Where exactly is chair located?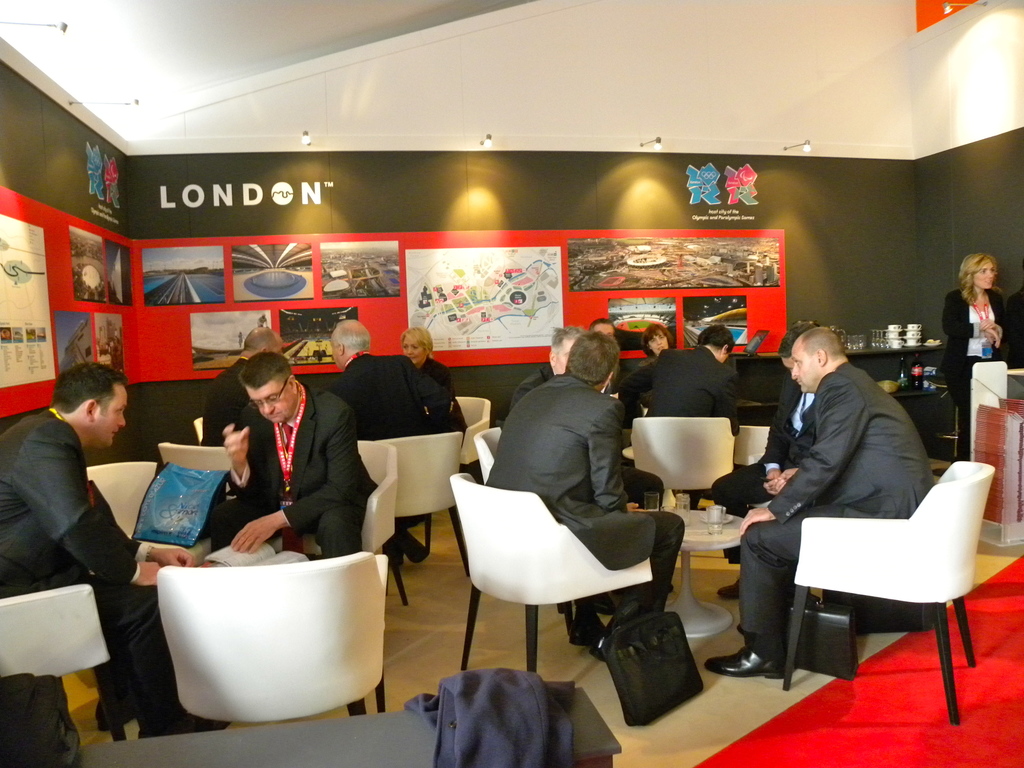
Its bounding box is [758, 459, 1004, 730].
